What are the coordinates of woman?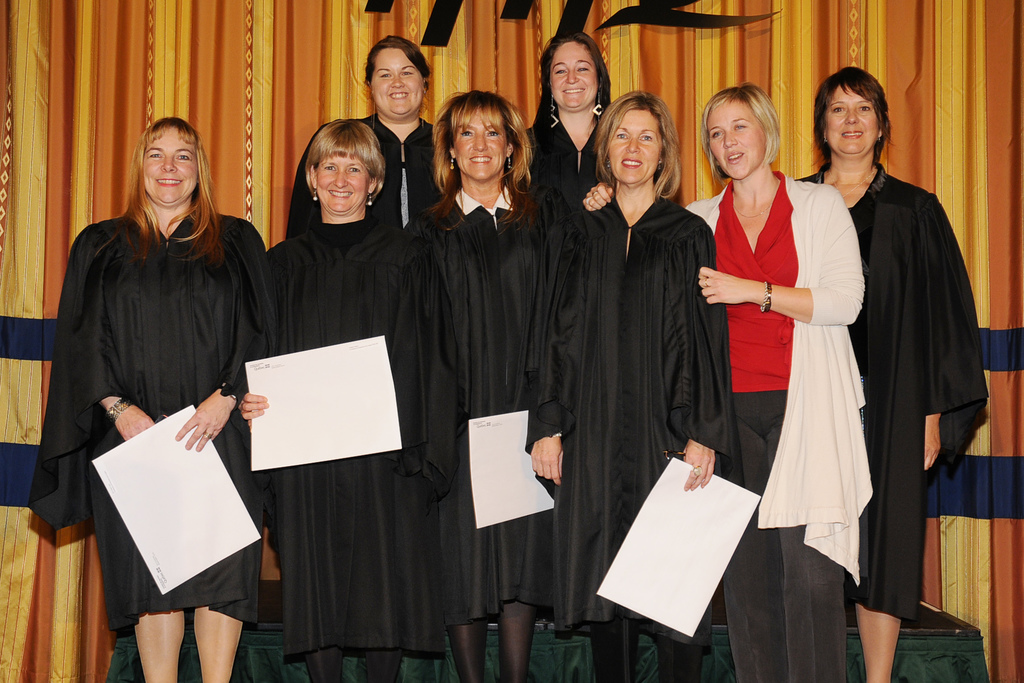
box(264, 118, 458, 682).
